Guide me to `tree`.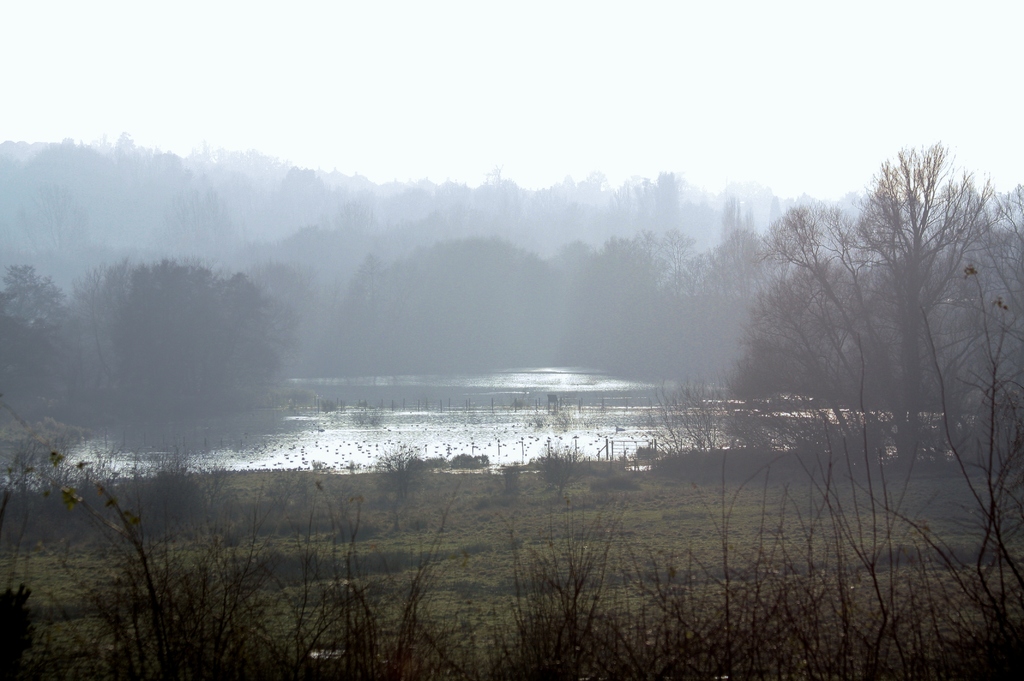
Guidance: l=52, t=247, r=303, b=461.
